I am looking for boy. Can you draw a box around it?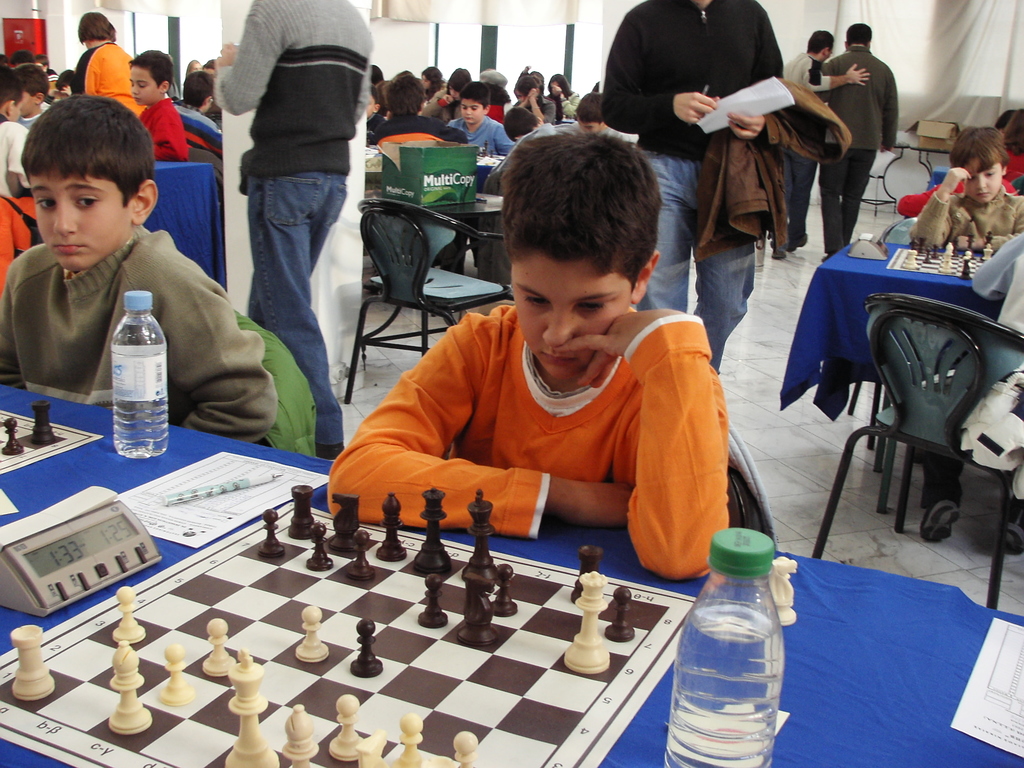
Sure, the bounding box is BBox(911, 125, 1023, 467).
